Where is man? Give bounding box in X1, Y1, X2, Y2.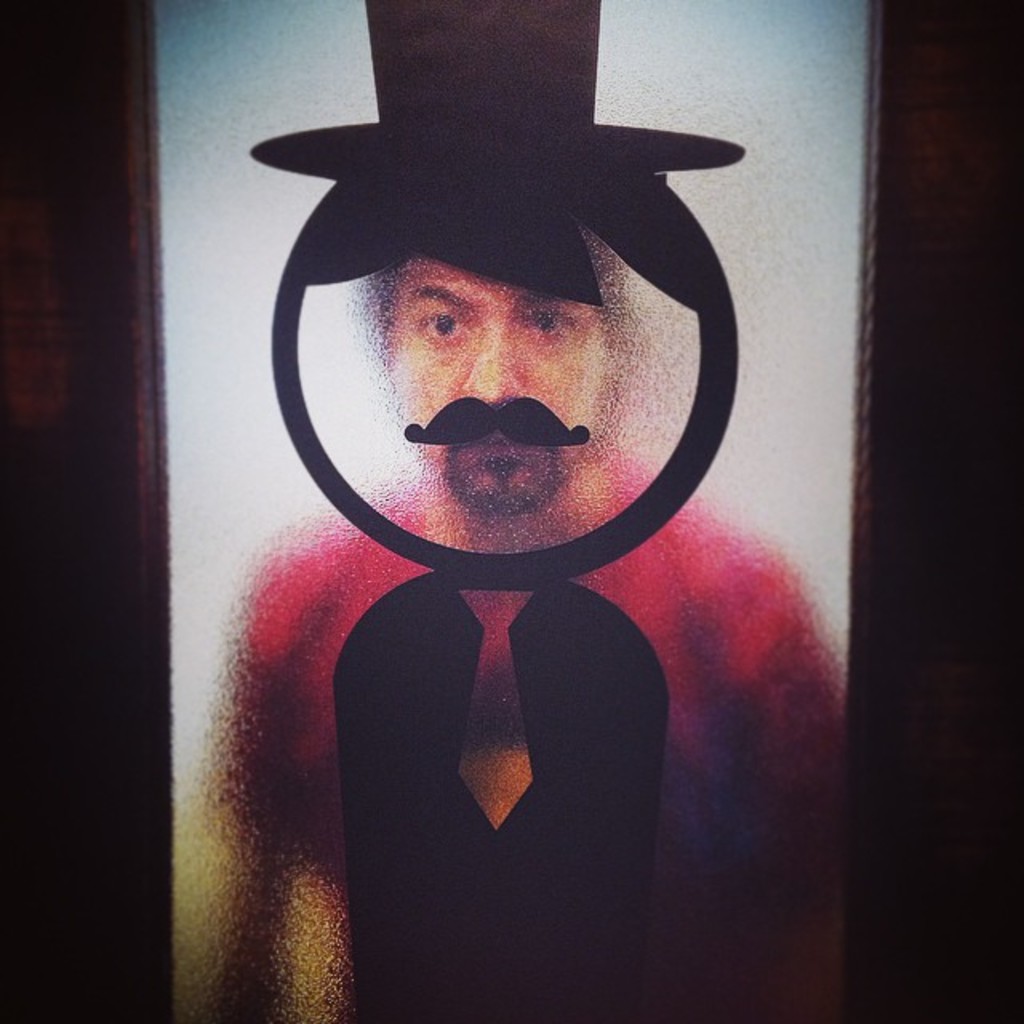
197, 0, 853, 1022.
